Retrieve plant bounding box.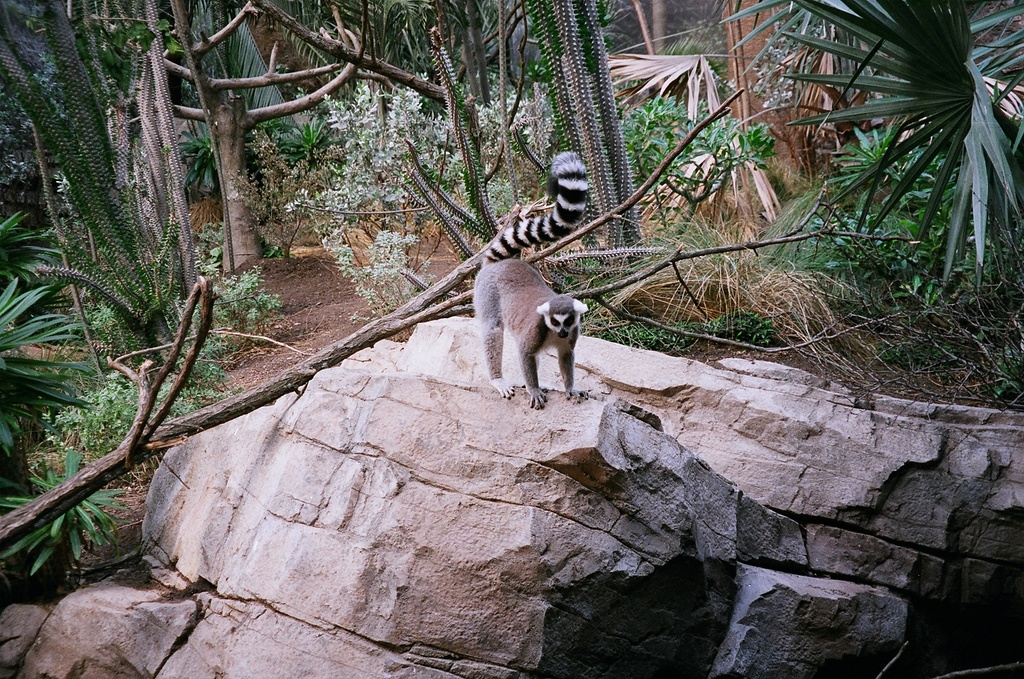
Bounding box: (220, 132, 326, 267).
